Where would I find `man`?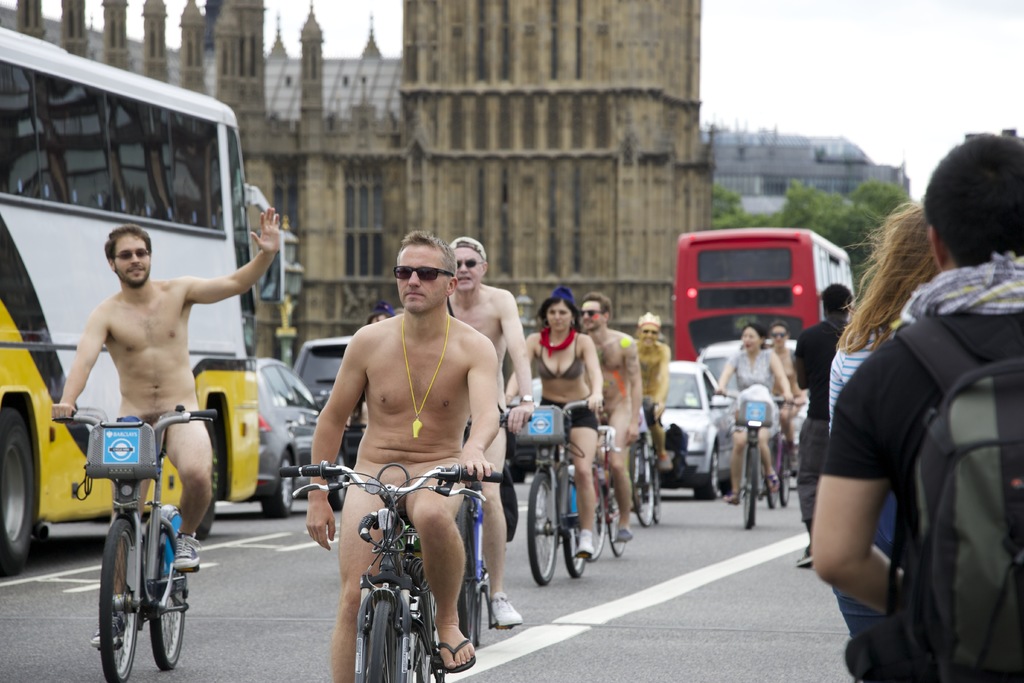
At box(575, 292, 641, 541).
